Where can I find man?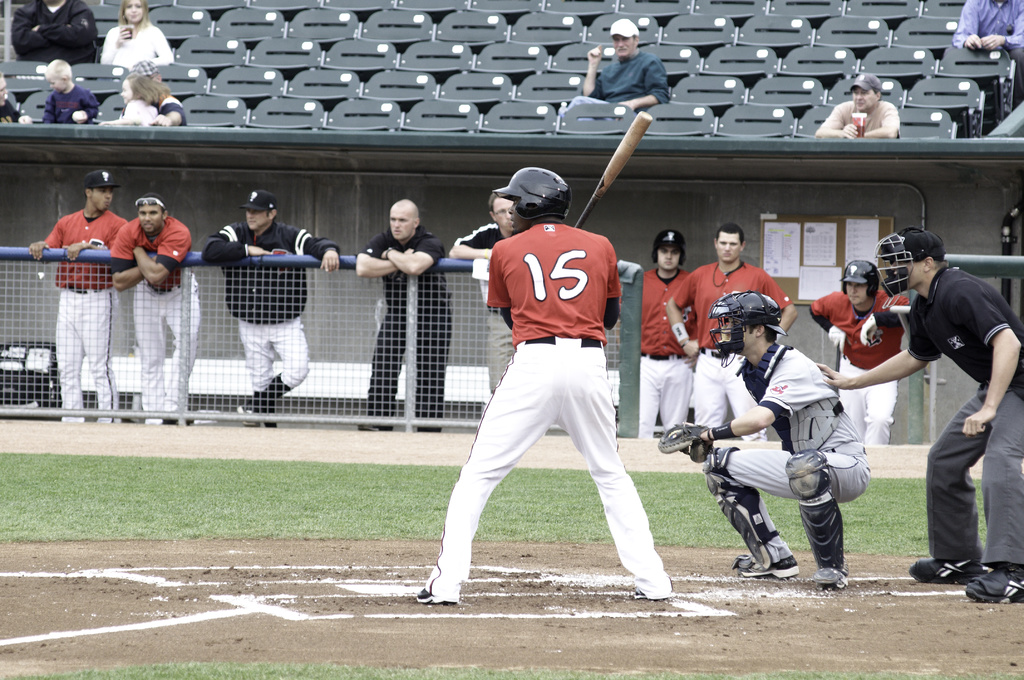
You can find it at BBox(196, 189, 342, 427).
